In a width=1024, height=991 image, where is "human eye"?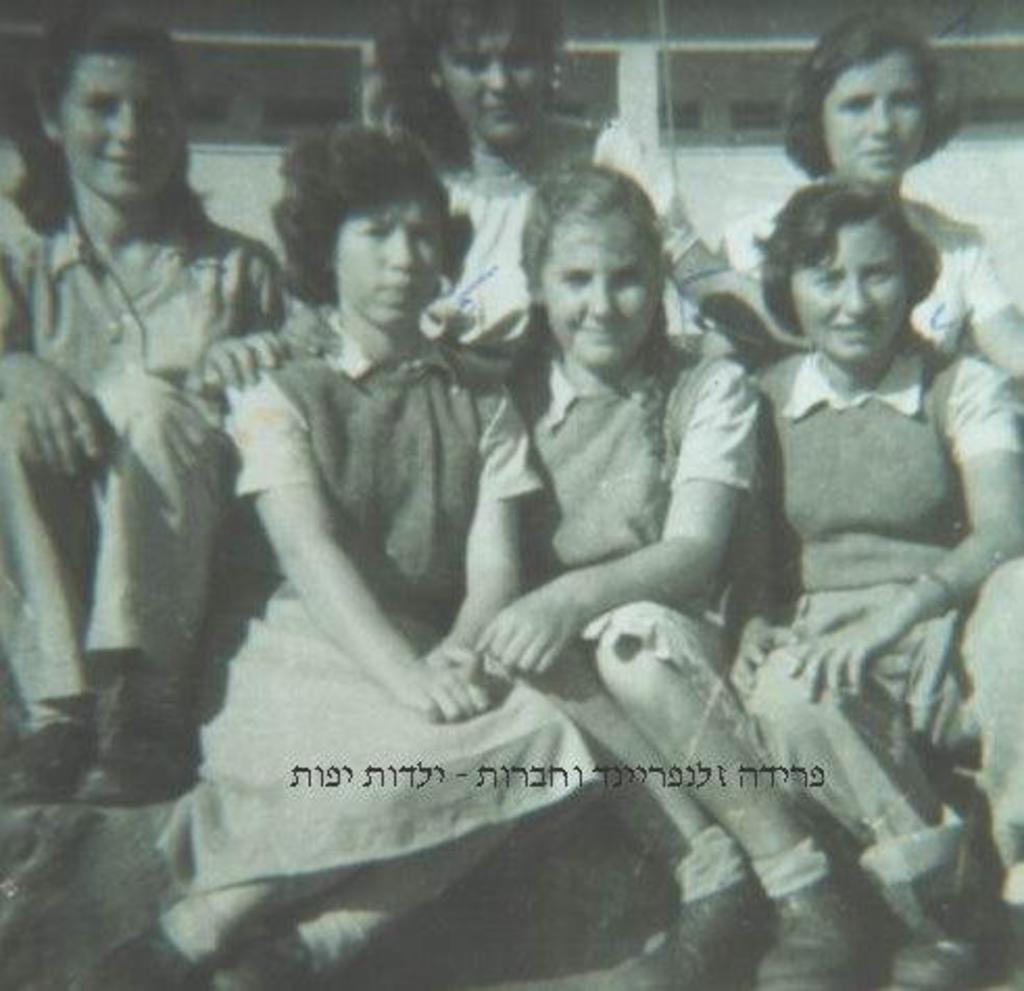
x1=809 y1=269 x2=849 y2=288.
